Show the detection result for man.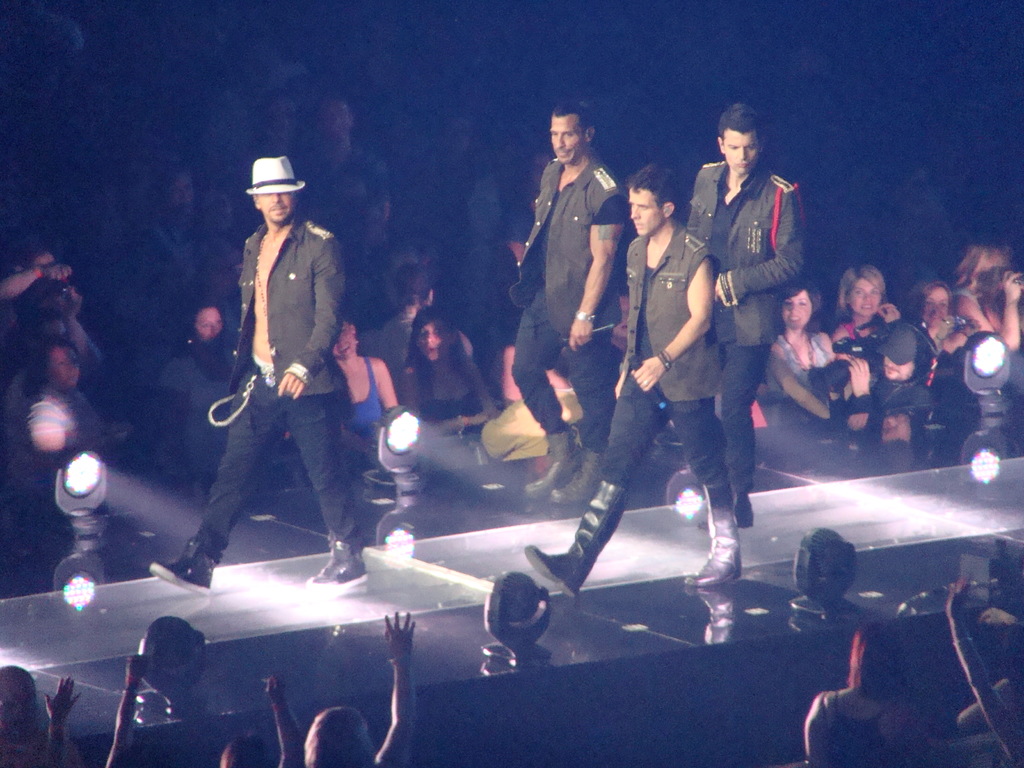
516 166 744 595.
